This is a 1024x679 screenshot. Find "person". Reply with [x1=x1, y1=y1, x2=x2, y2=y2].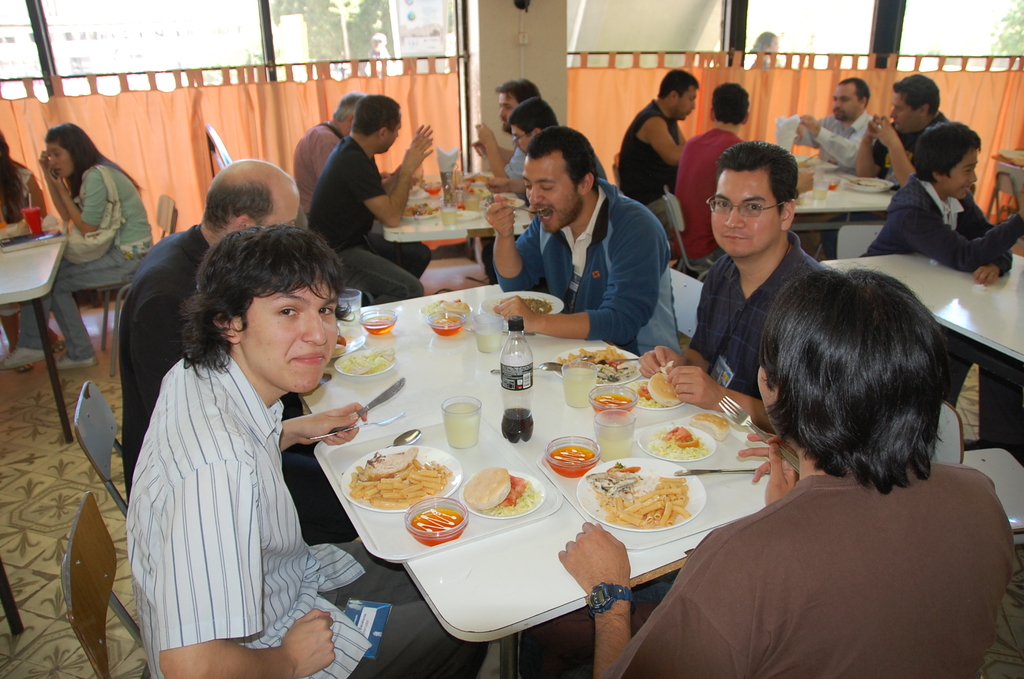
[x1=481, y1=124, x2=689, y2=372].
